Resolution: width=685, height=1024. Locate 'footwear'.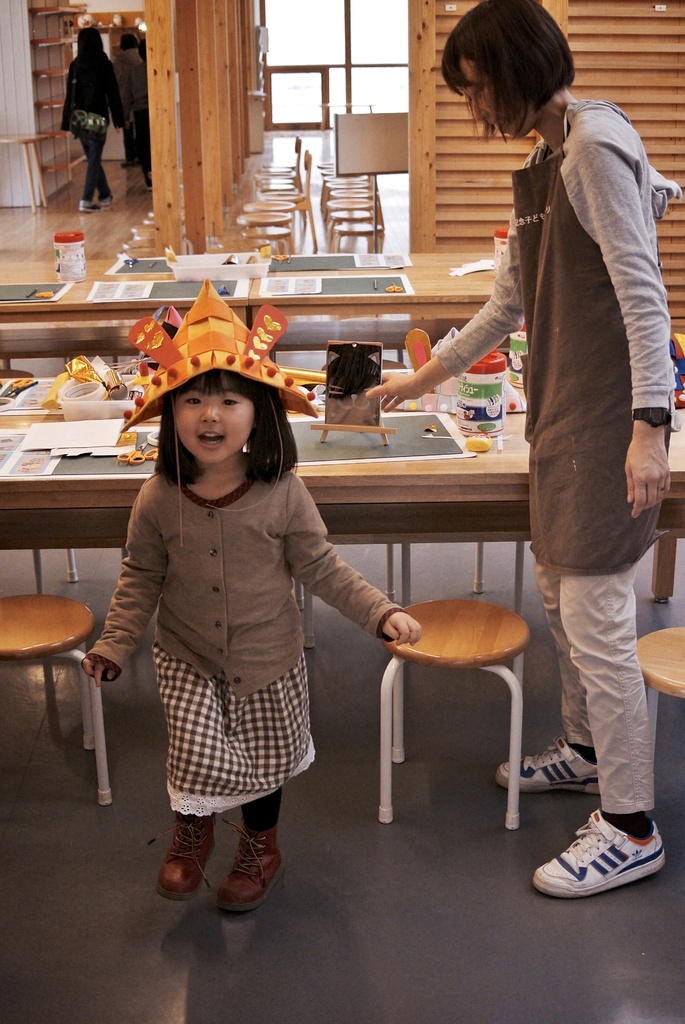
[495, 727, 592, 796].
